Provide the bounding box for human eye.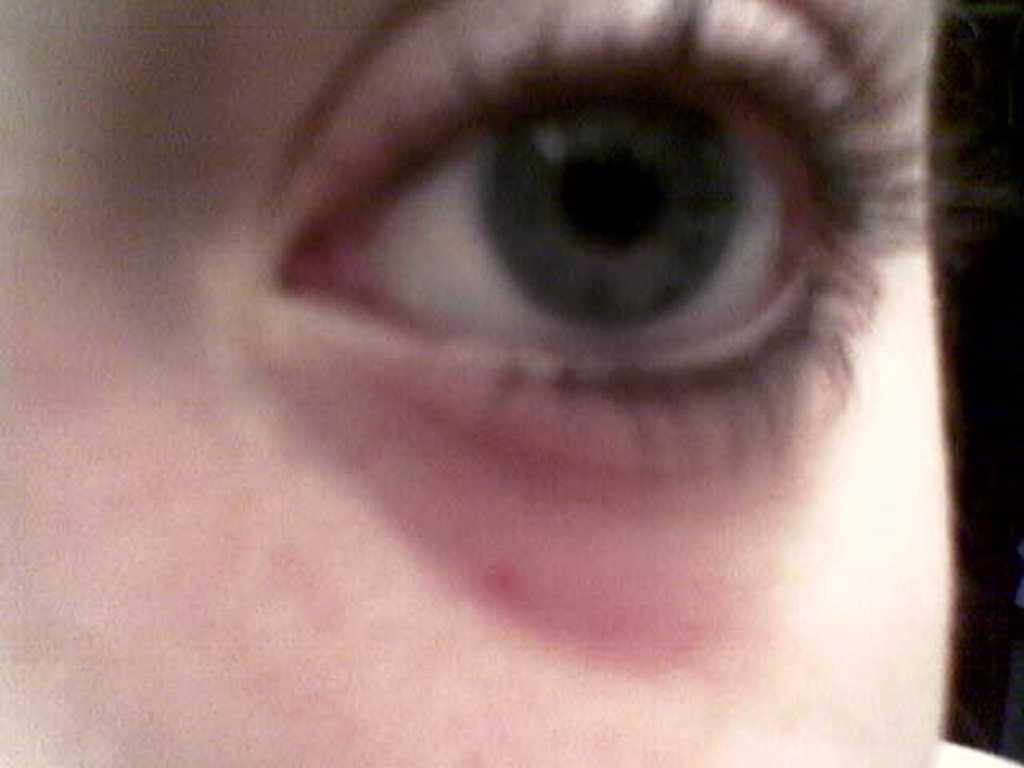
bbox=(144, 0, 962, 501).
